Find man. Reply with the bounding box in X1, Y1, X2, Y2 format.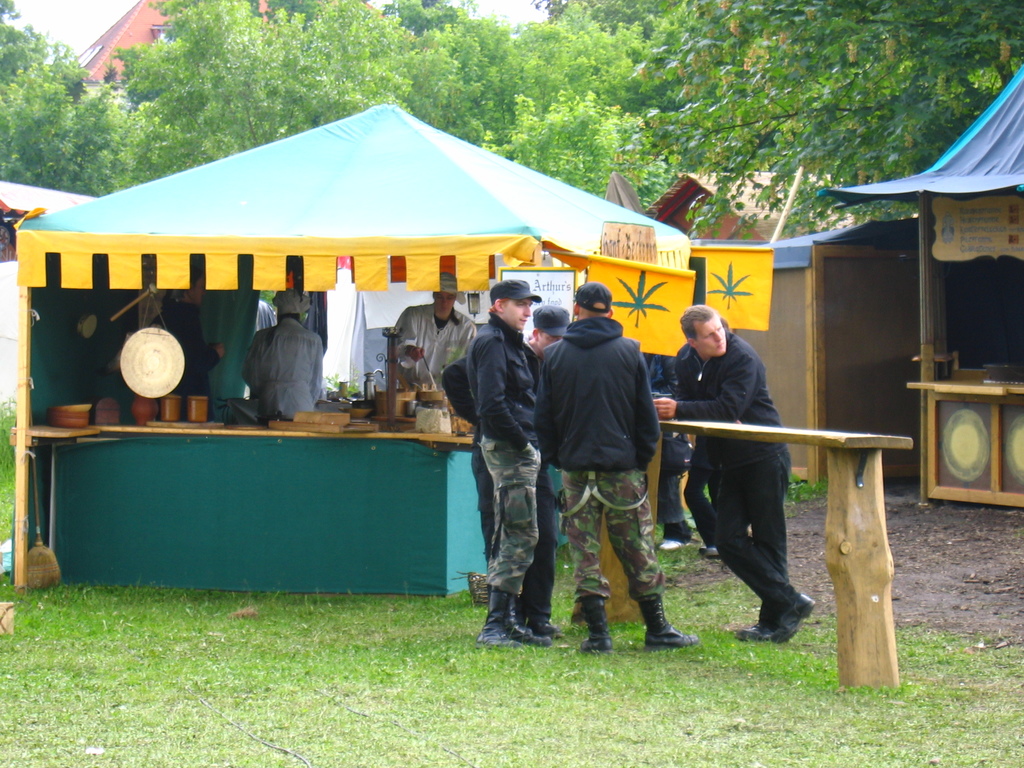
376, 271, 472, 414.
